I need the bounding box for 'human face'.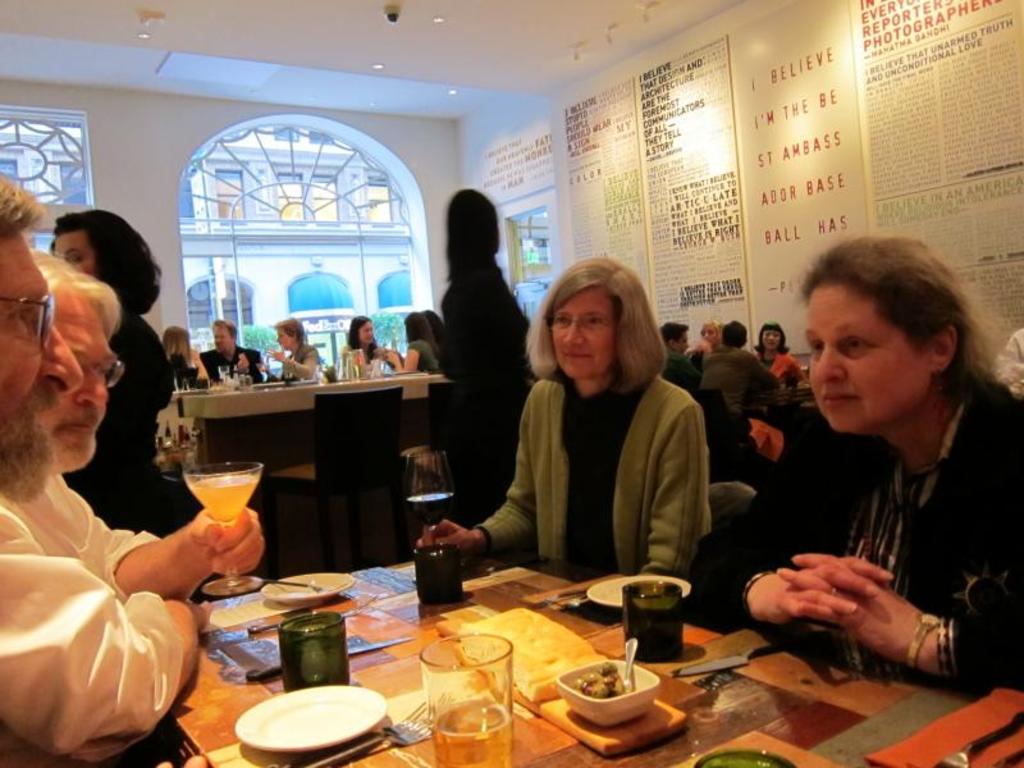
Here it is: [703, 321, 716, 343].
